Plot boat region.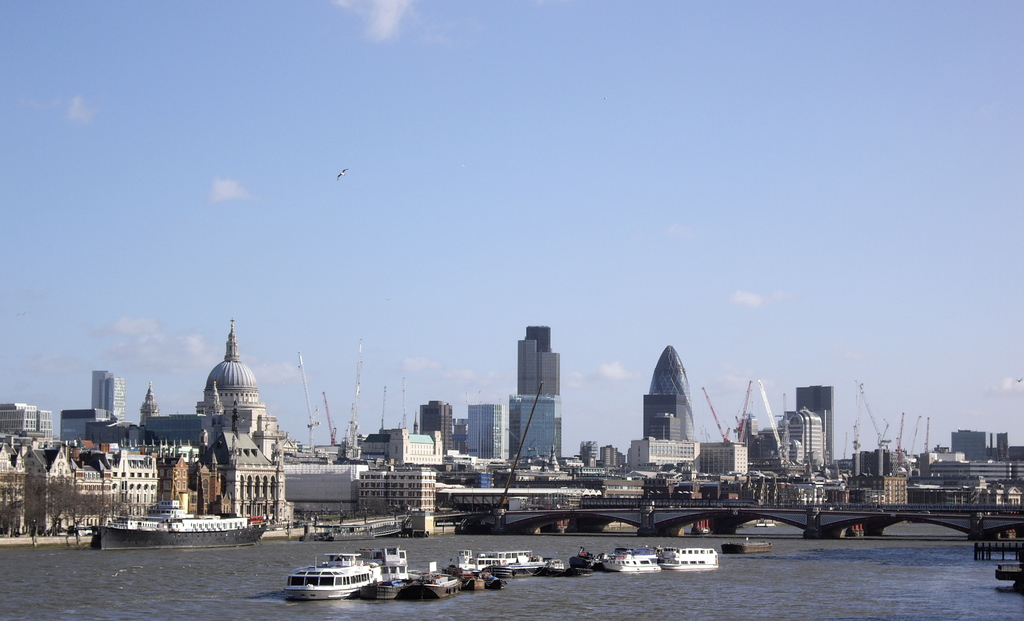
Plotted at 563 549 607 579.
